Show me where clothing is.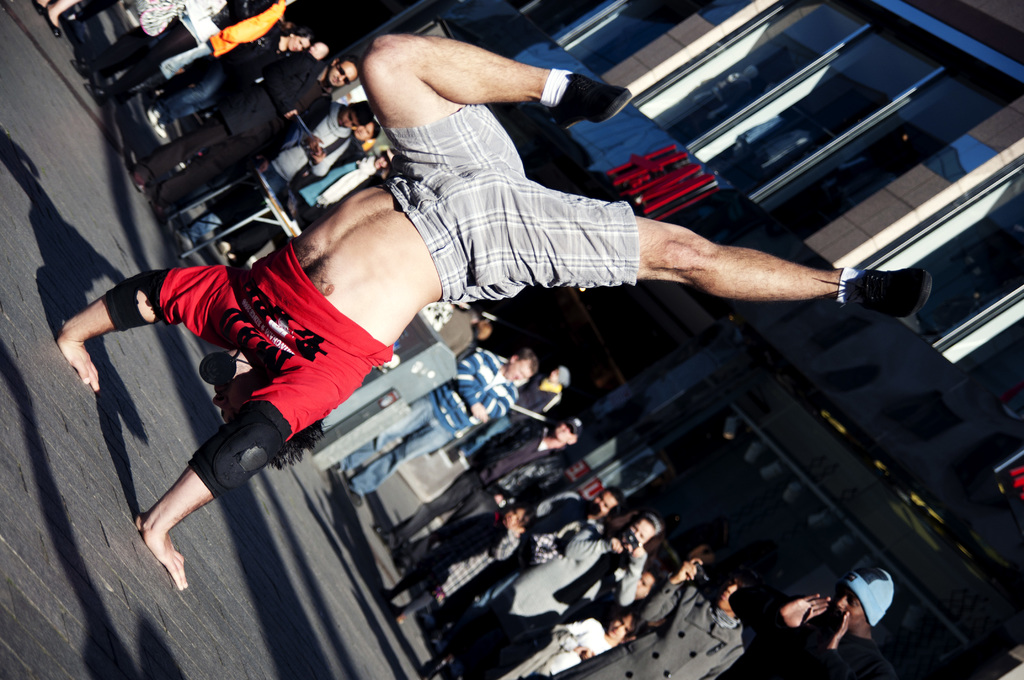
clothing is at bbox=[309, 159, 381, 216].
